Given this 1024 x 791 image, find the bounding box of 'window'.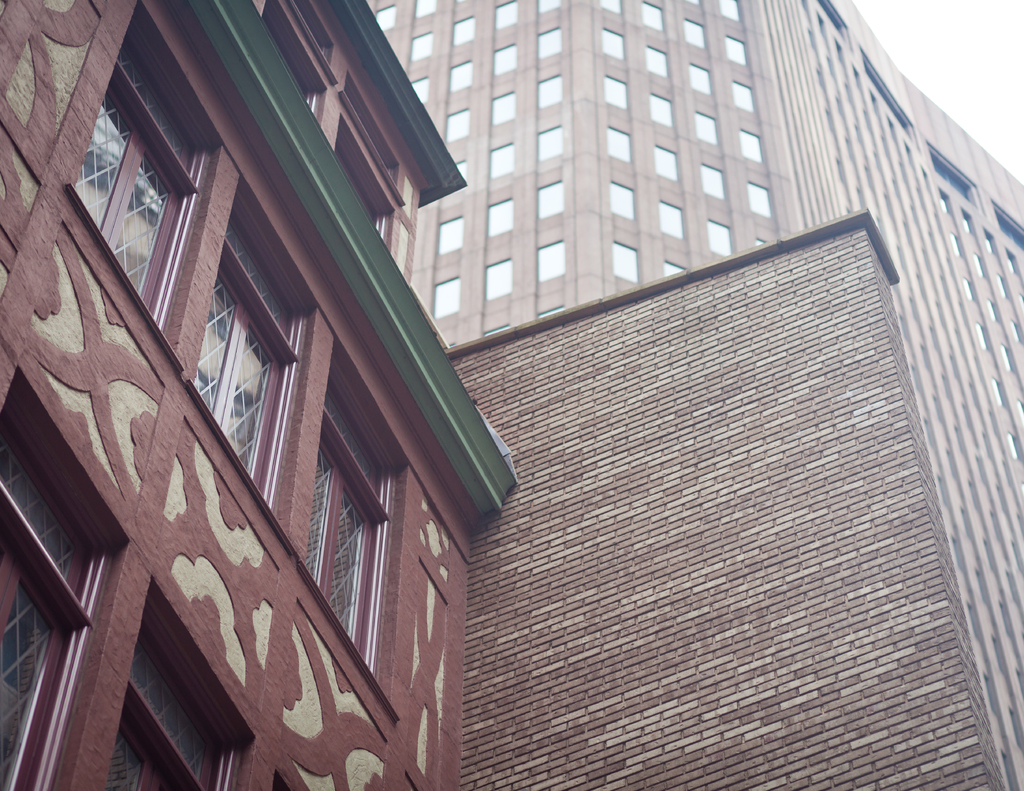
[x1=601, y1=0, x2=623, y2=15].
